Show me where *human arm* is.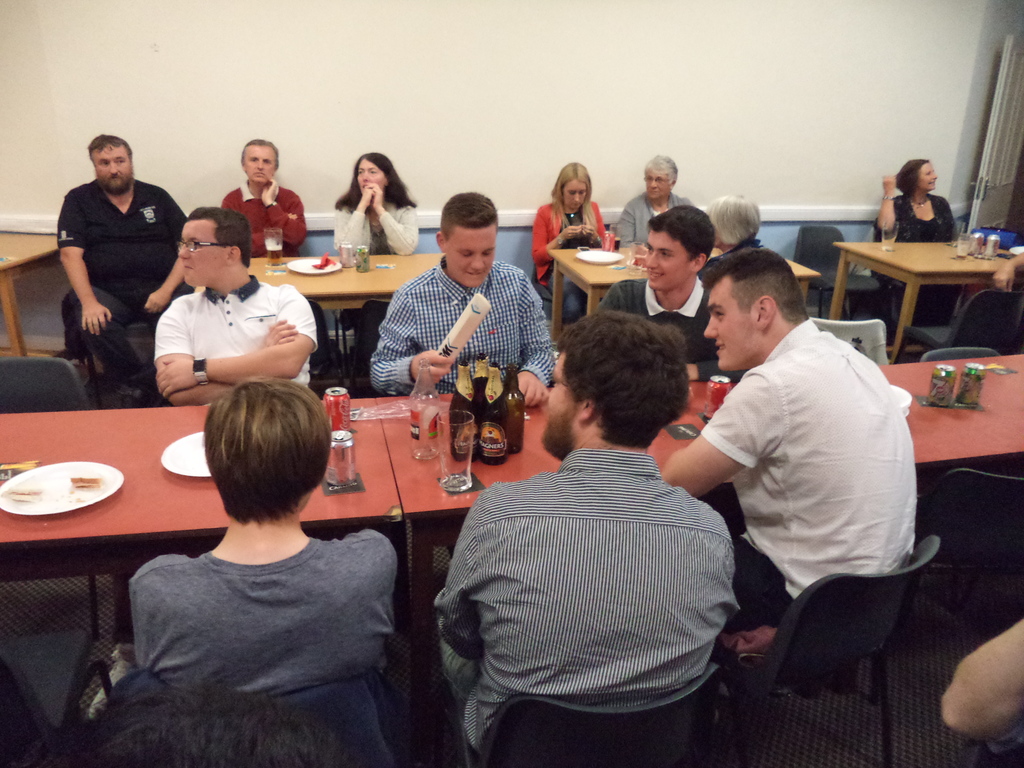
*human arm* is at <region>656, 369, 785, 507</region>.
